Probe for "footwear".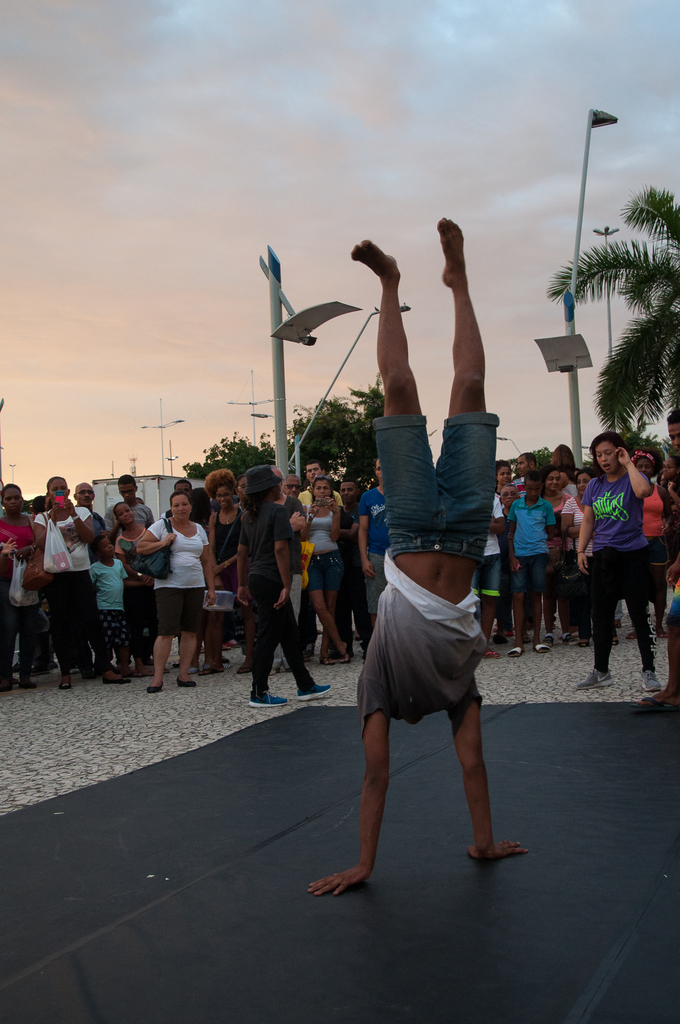
Probe result: 488, 625, 514, 637.
